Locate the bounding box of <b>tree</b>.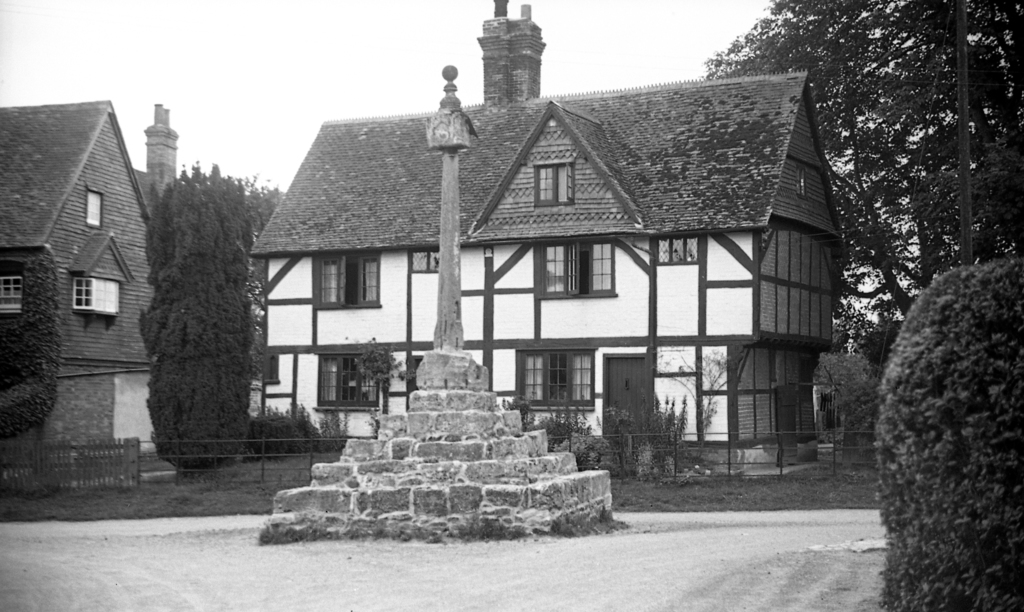
Bounding box: (236, 160, 289, 332).
